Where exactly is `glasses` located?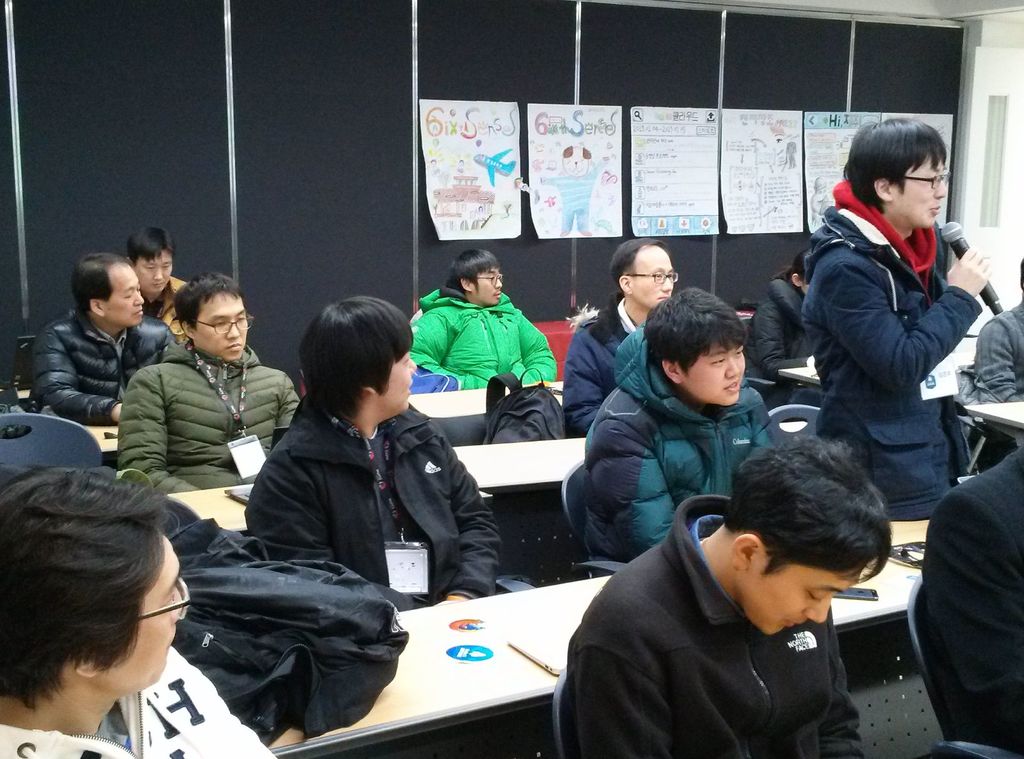
Its bounding box is x1=130 y1=580 x2=193 y2=633.
